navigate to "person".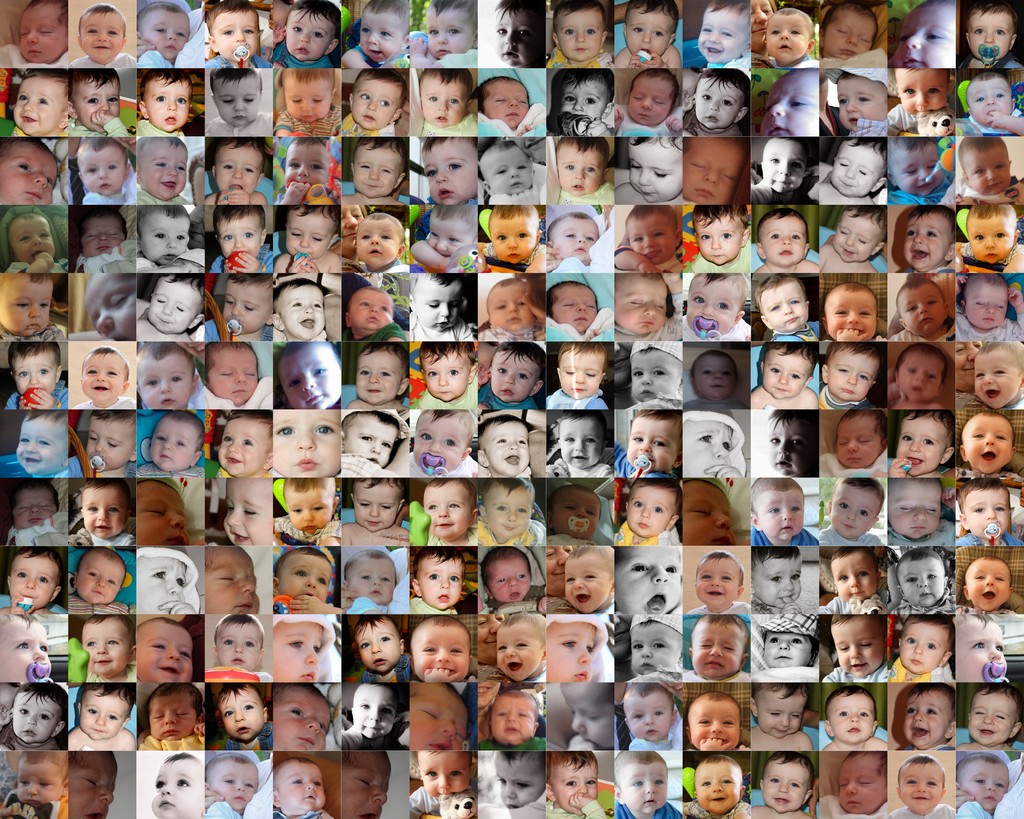
Navigation target: bbox(884, 69, 951, 138).
